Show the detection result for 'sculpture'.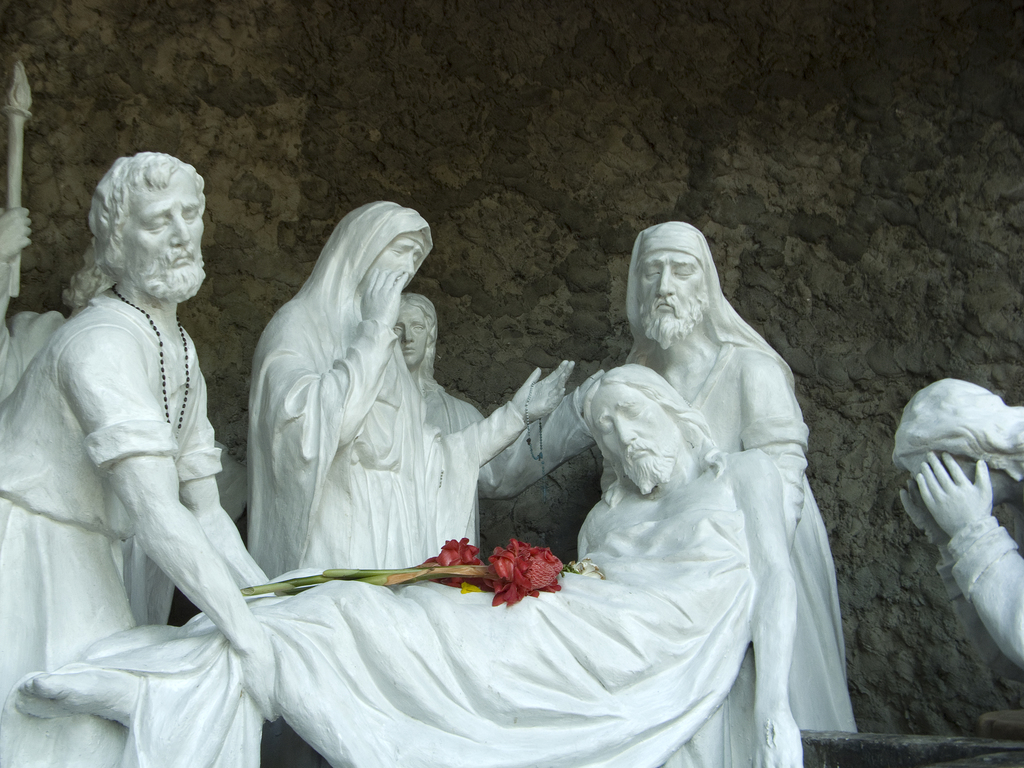
<bbox>7, 137, 281, 762</bbox>.
